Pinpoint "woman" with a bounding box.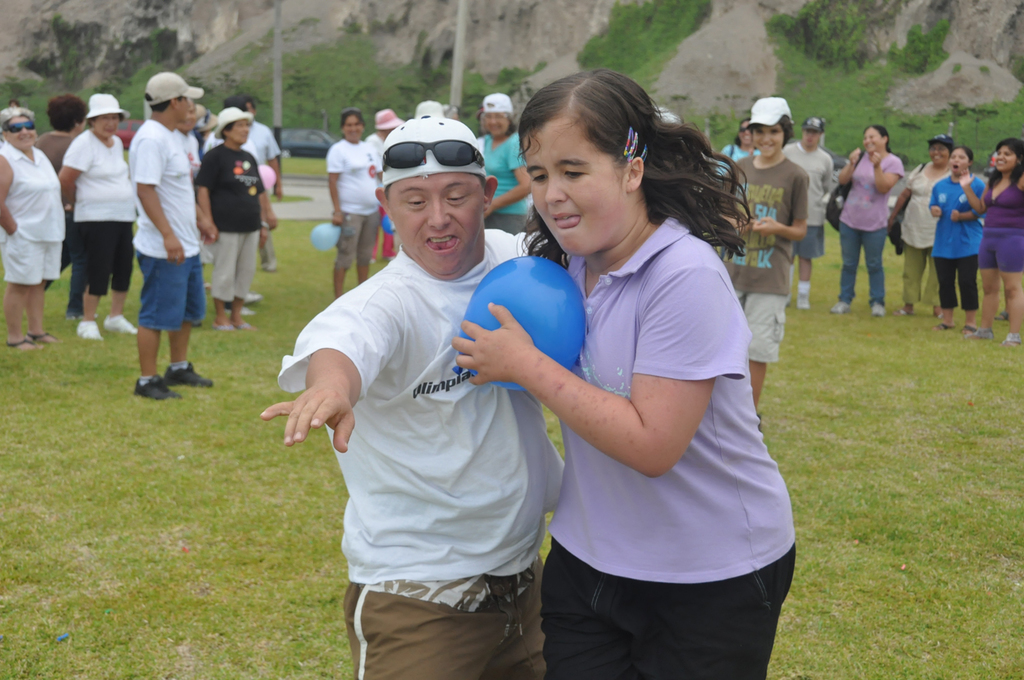
{"x1": 954, "y1": 140, "x2": 1023, "y2": 344}.
